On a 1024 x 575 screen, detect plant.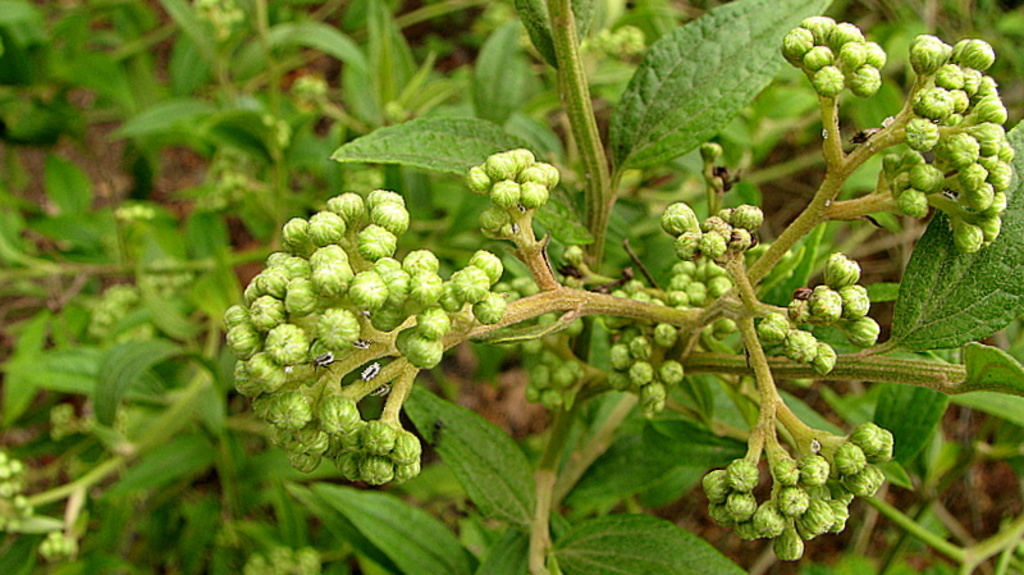
region(220, 1, 1023, 574).
